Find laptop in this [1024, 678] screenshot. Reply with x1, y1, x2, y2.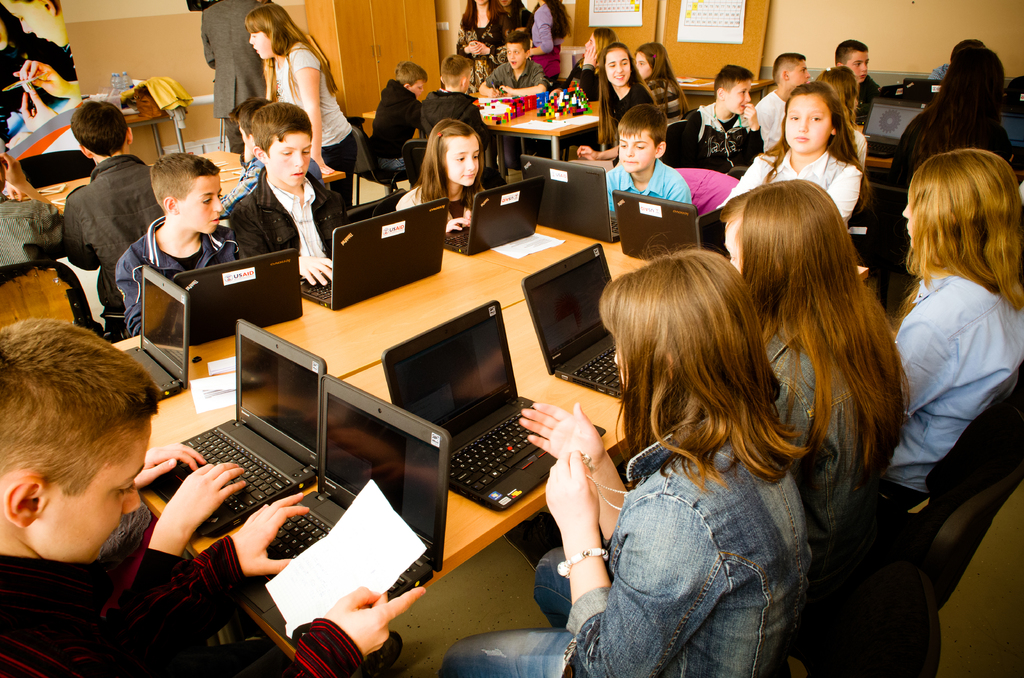
999, 109, 1023, 156.
